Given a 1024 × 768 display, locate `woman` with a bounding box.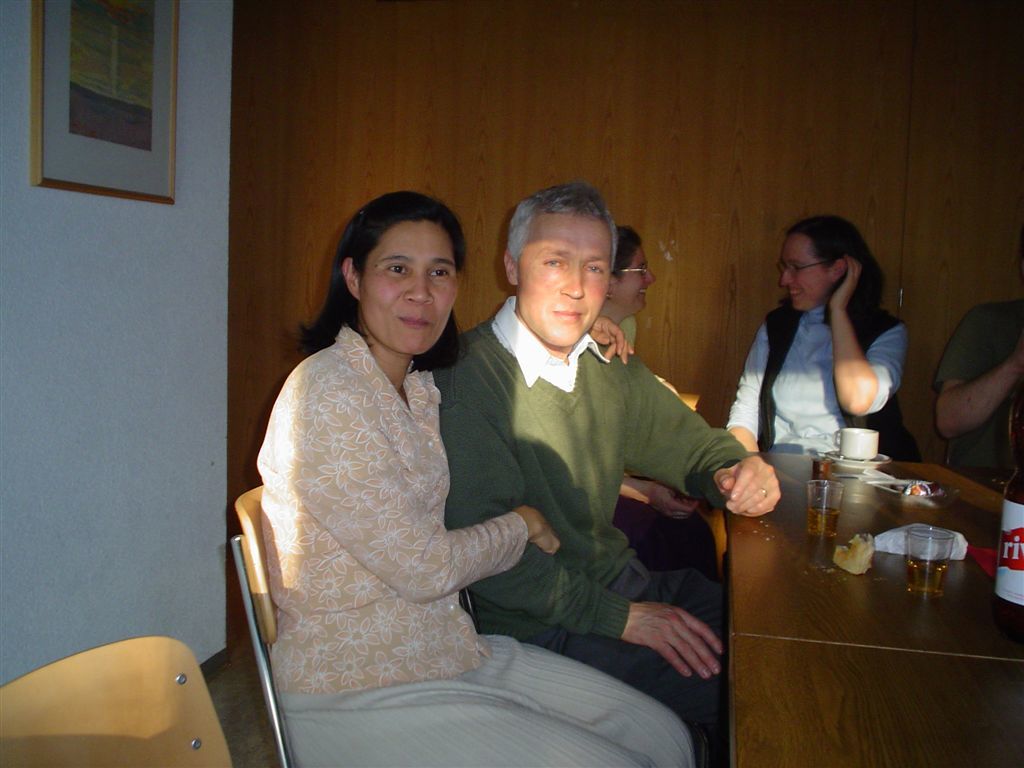
Located: 724,221,922,463.
